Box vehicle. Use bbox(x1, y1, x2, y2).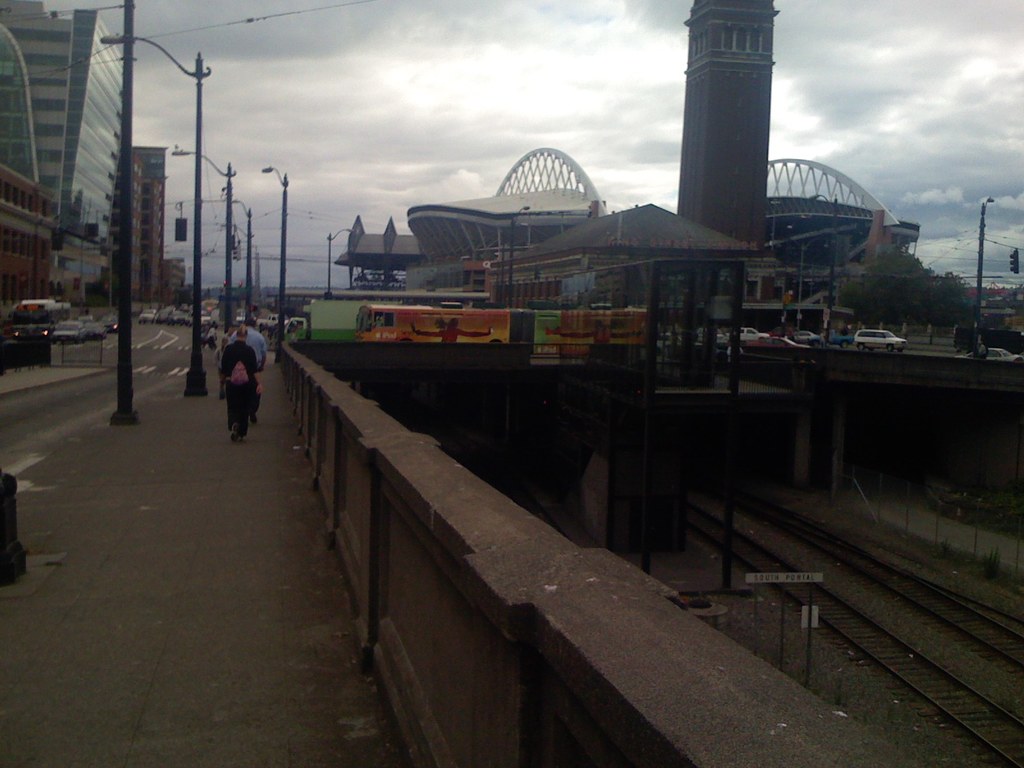
bbox(852, 328, 908, 355).
